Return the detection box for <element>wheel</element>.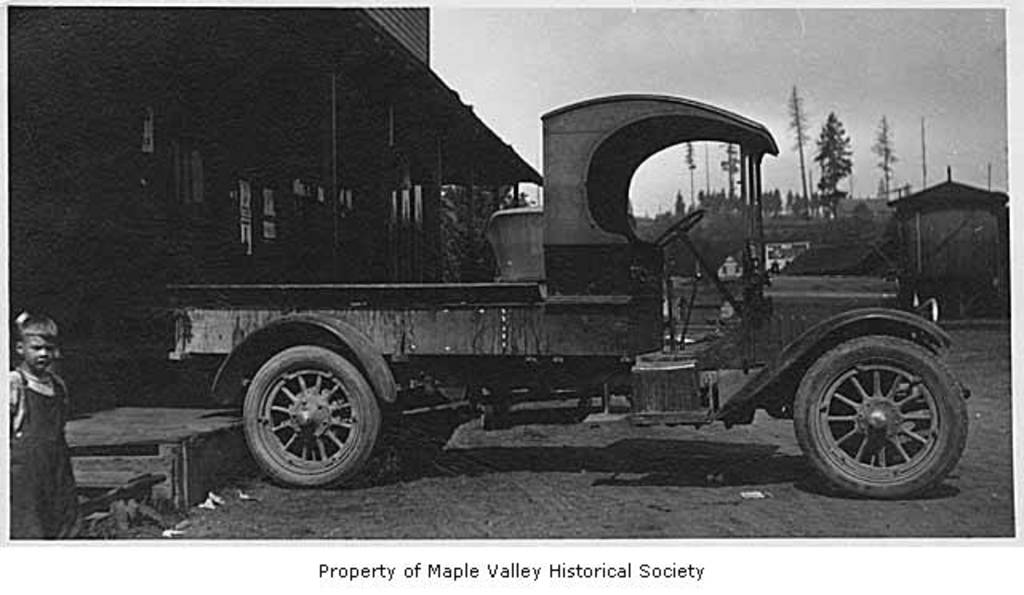
<region>792, 325, 979, 496</region>.
